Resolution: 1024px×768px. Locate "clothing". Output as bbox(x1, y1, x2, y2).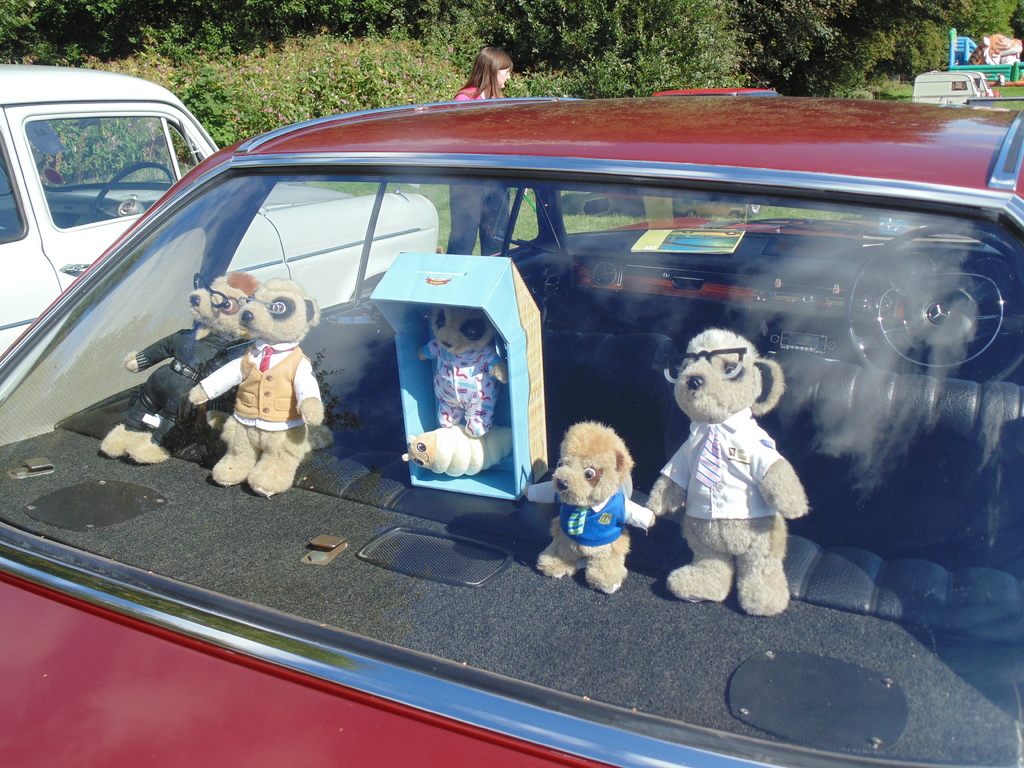
bbox(196, 342, 319, 433).
